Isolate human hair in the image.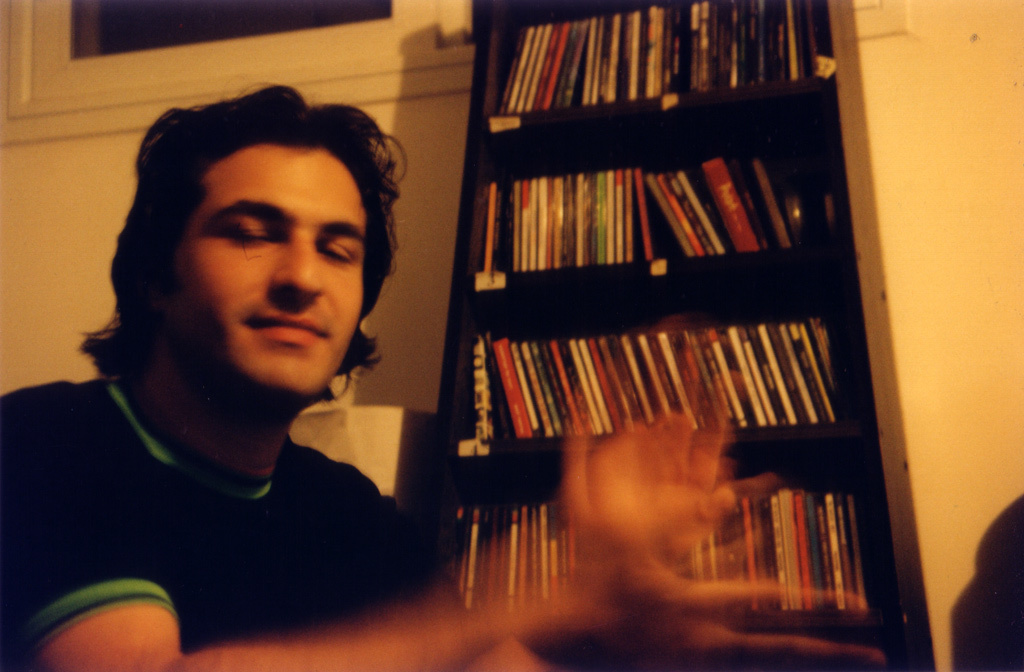
Isolated region: Rect(95, 94, 402, 415).
